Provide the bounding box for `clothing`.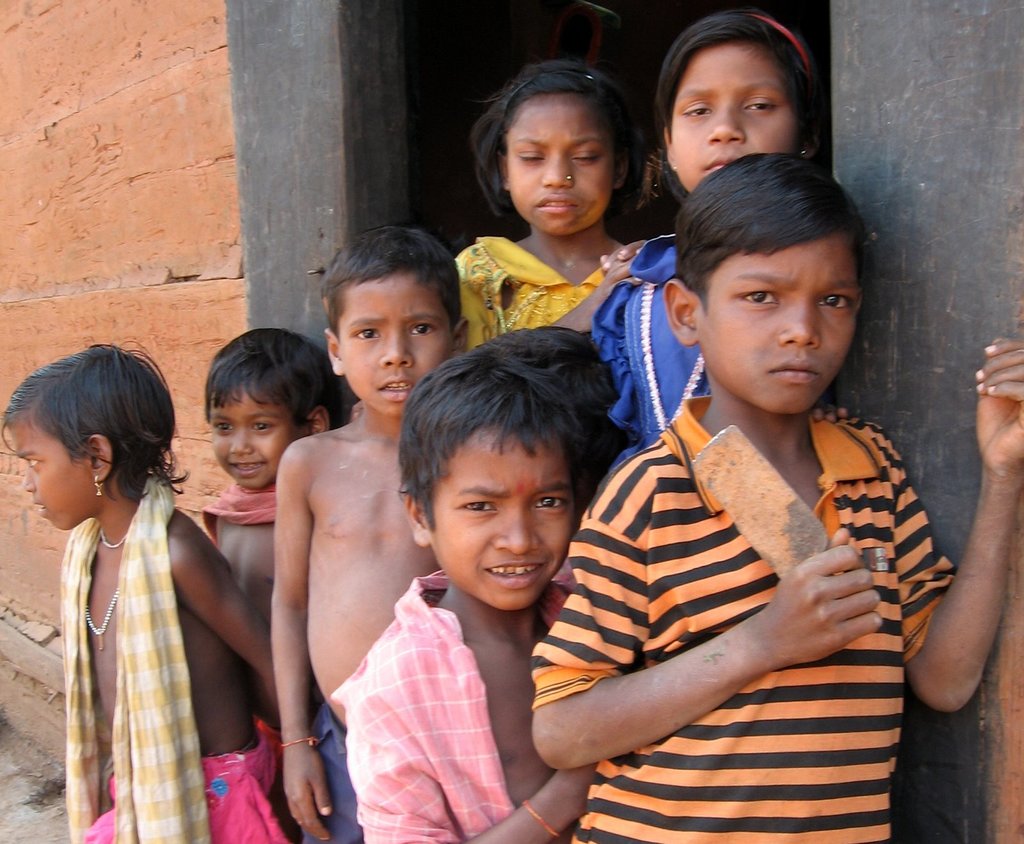
(454, 238, 607, 353).
